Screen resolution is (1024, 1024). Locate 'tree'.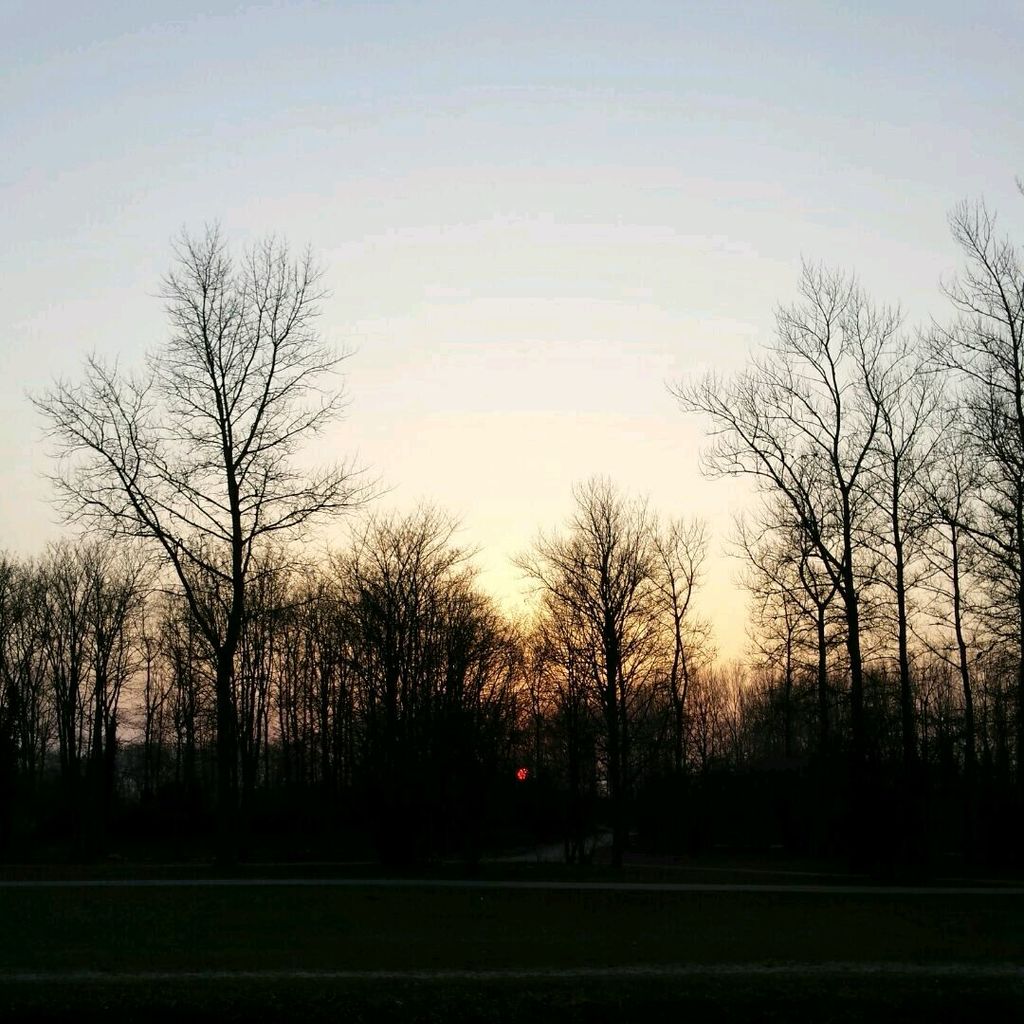
bbox=(647, 485, 728, 787).
